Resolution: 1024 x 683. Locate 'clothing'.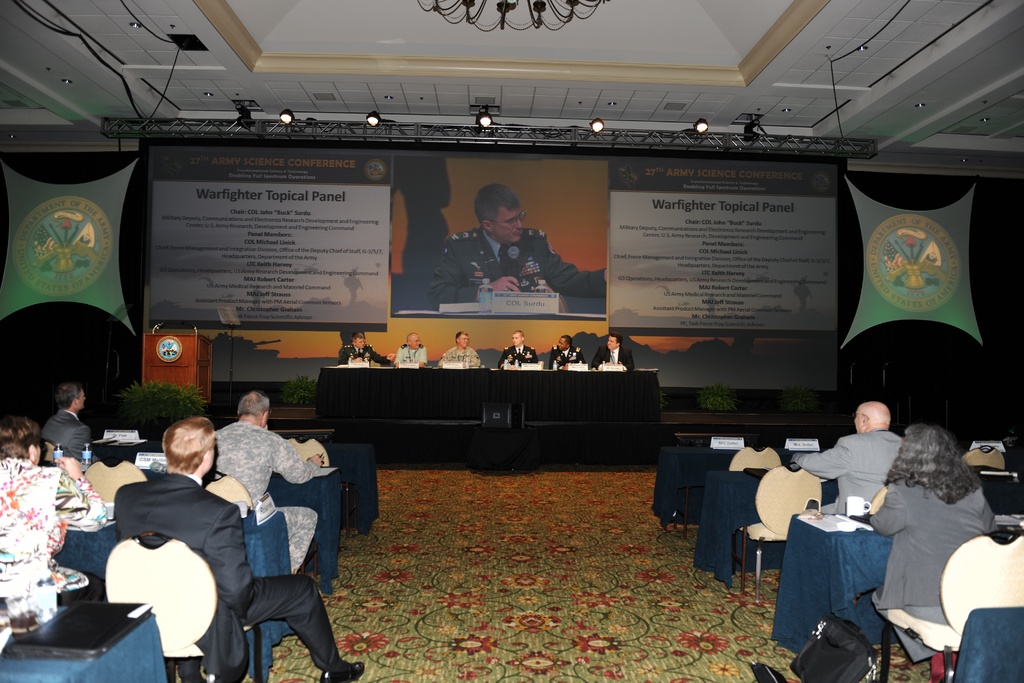
rect(869, 481, 996, 665).
